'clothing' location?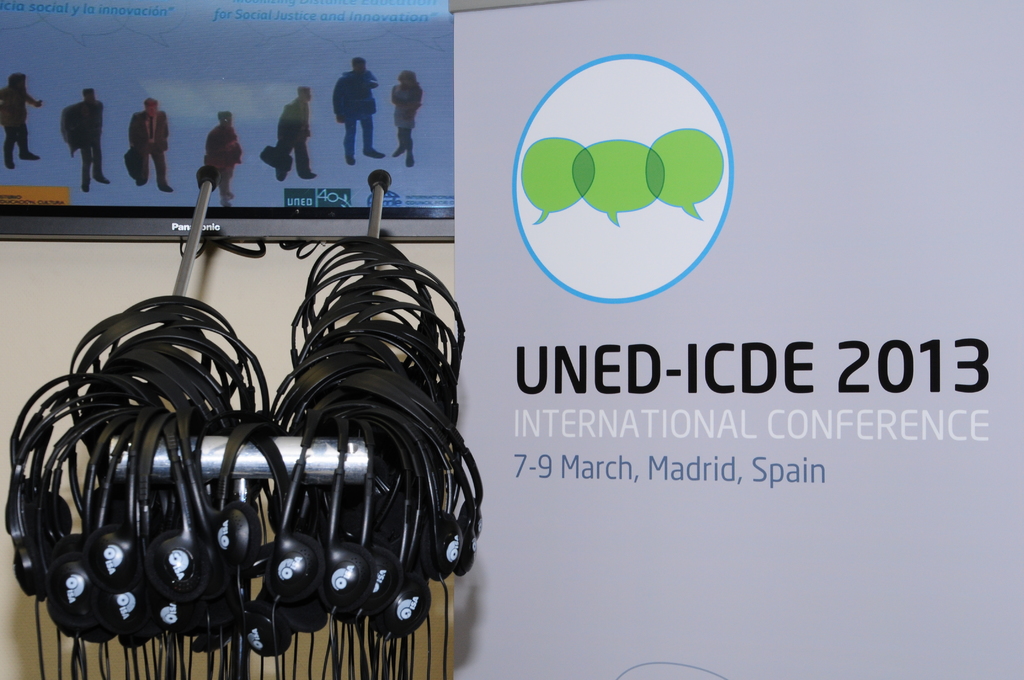
[left=69, top=99, right=105, bottom=186]
